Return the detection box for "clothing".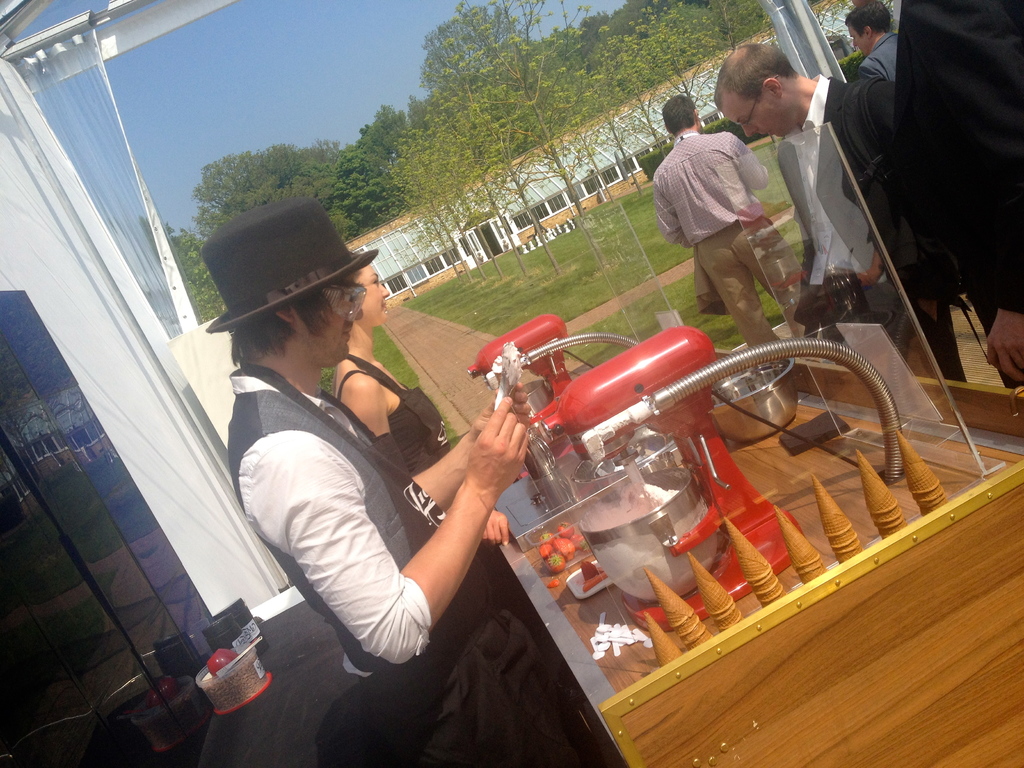
bbox=[227, 369, 591, 767].
